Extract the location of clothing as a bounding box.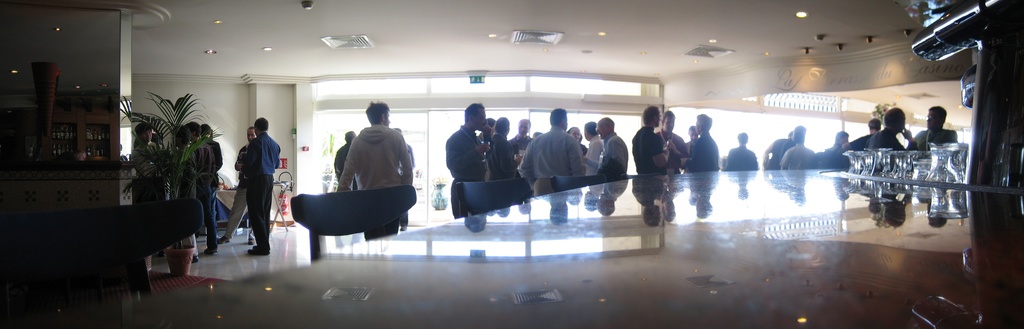
(335,121,414,241).
